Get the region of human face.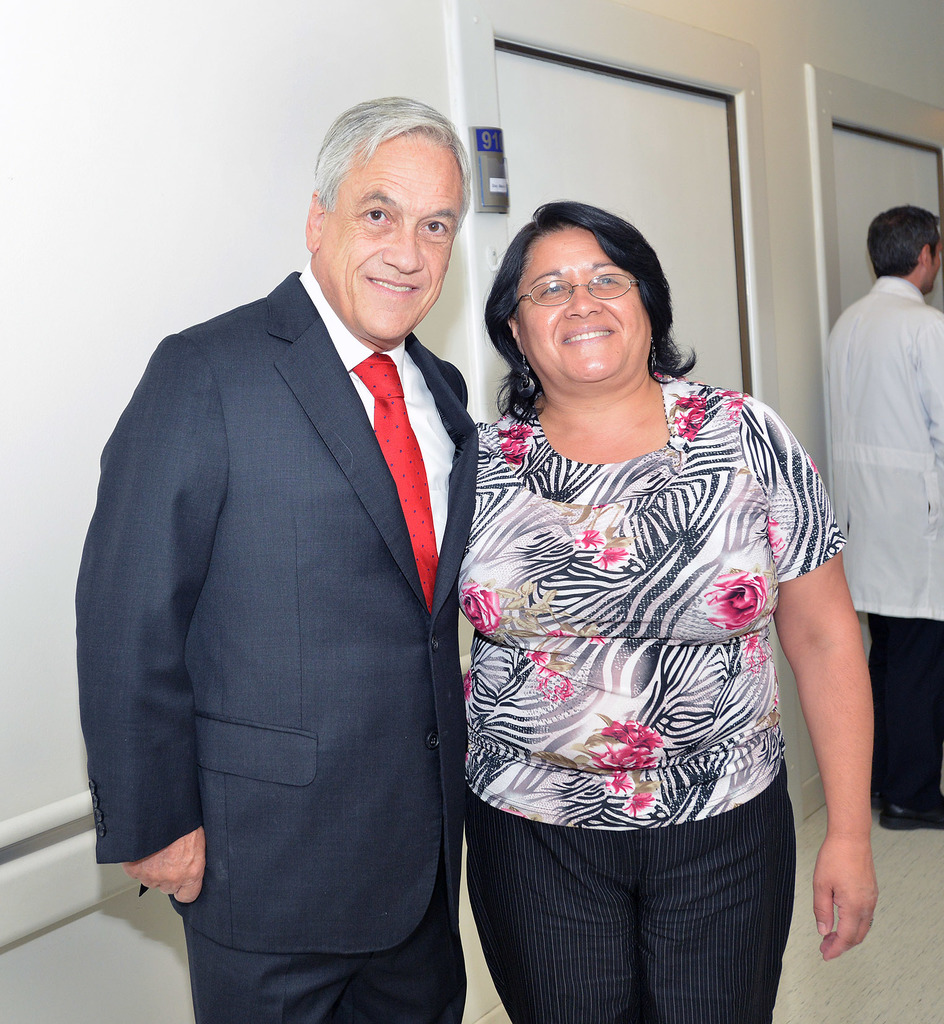
detection(916, 238, 942, 296).
